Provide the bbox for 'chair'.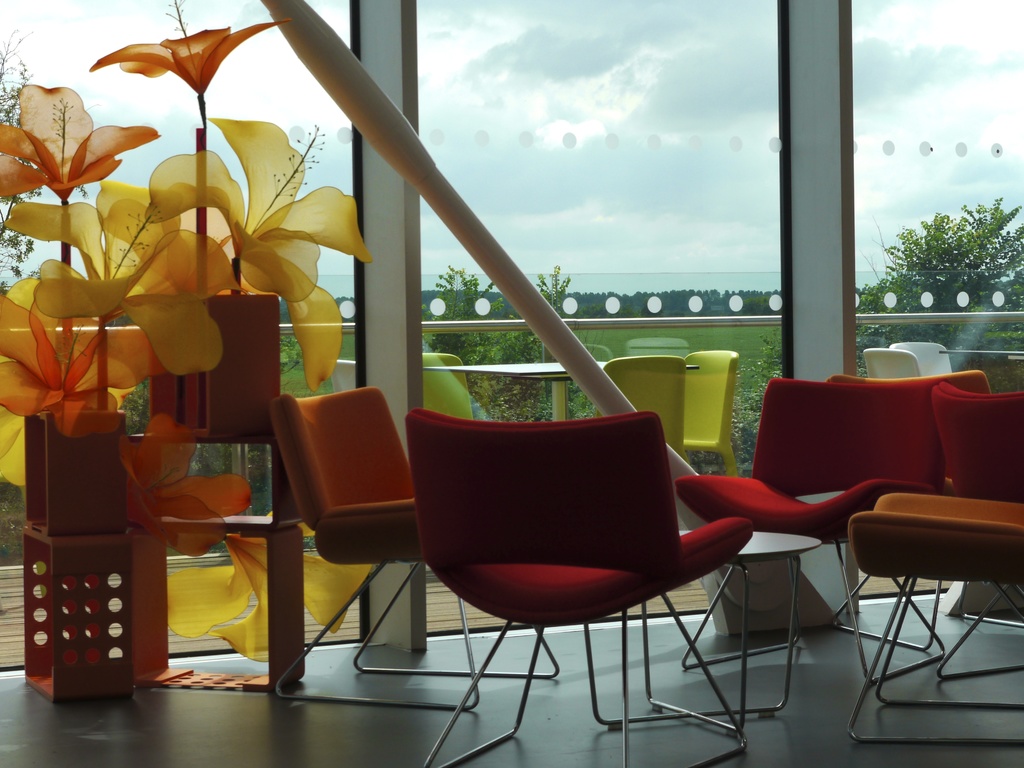
l=673, t=372, r=944, b=673.
